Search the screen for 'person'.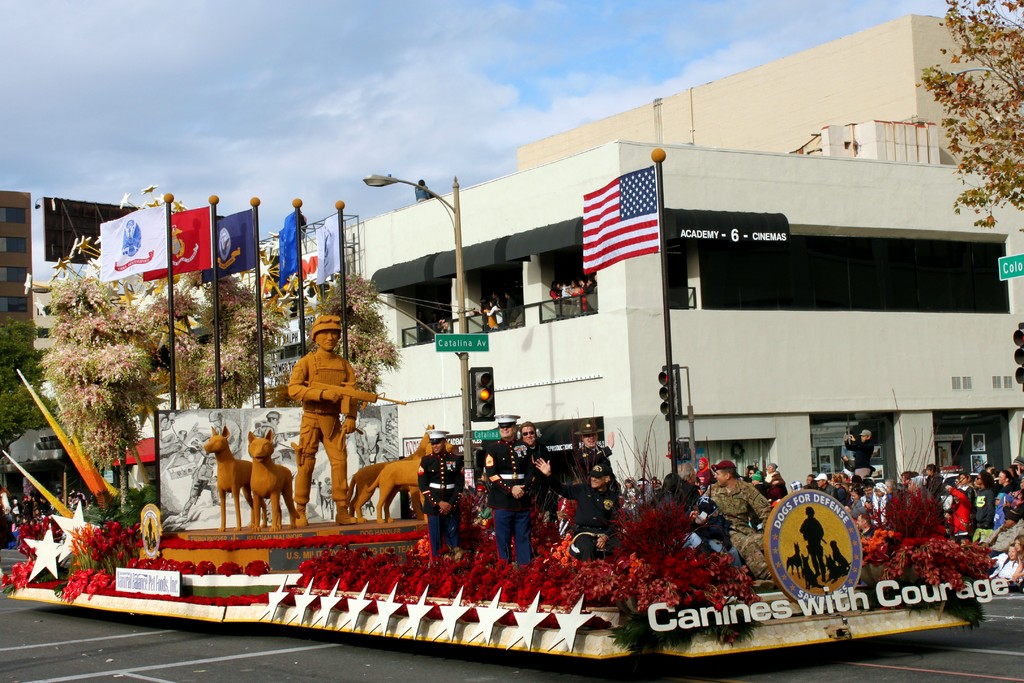
Found at select_region(798, 506, 823, 580).
